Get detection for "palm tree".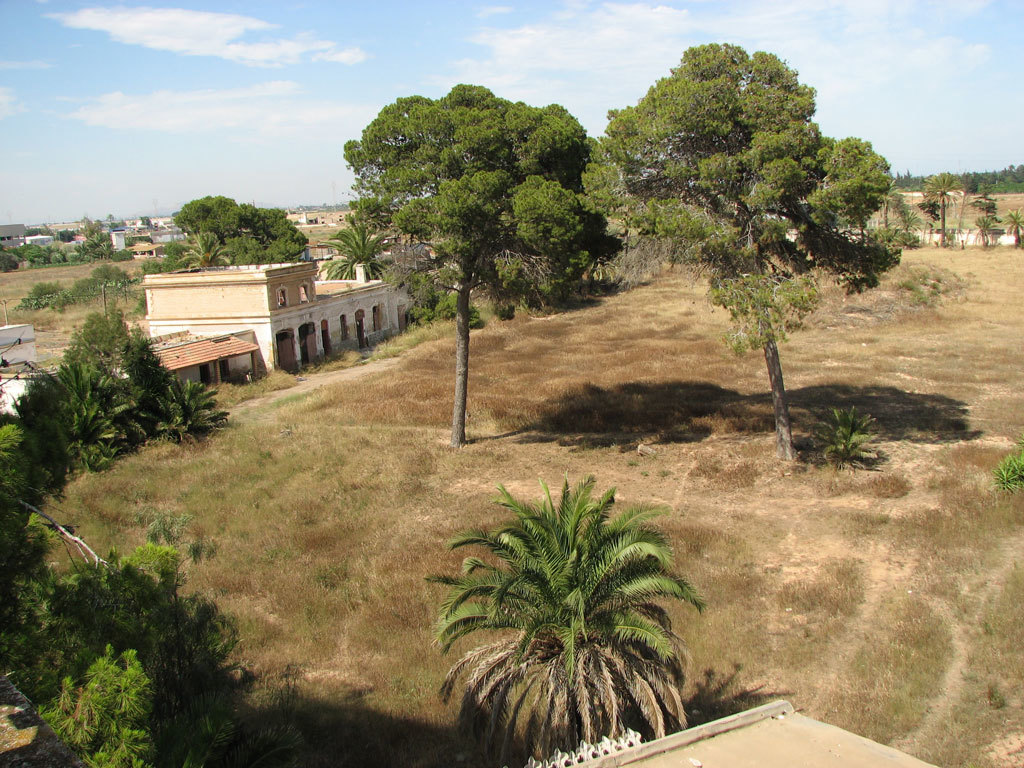
Detection: bbox(428, 475, 711, 756).
